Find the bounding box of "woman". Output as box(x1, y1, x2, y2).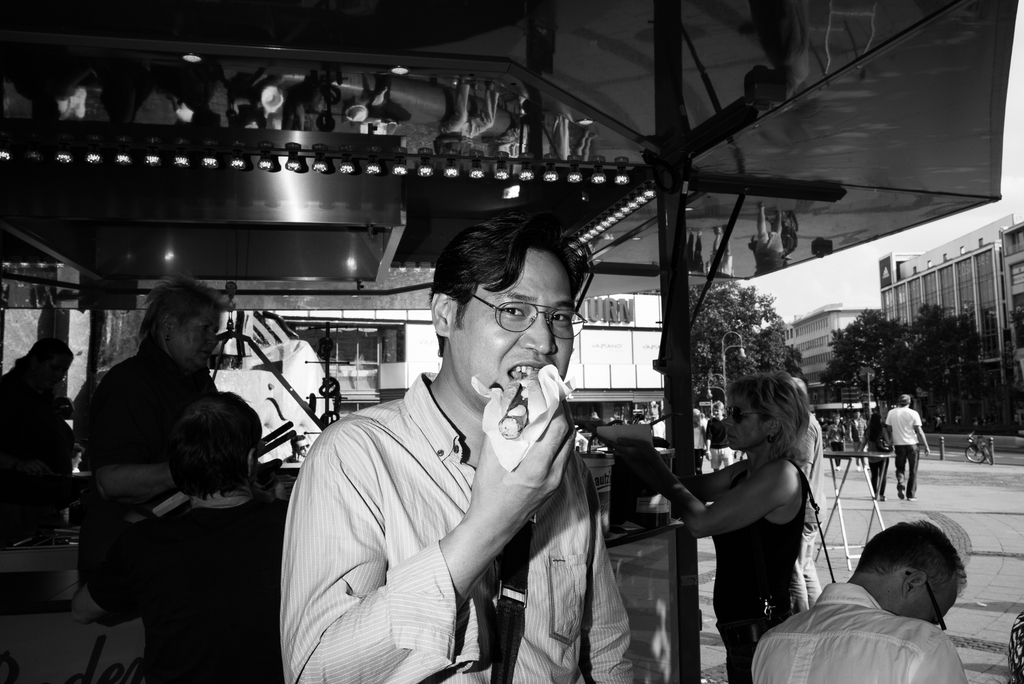
box(824, 413, 849, 473).
